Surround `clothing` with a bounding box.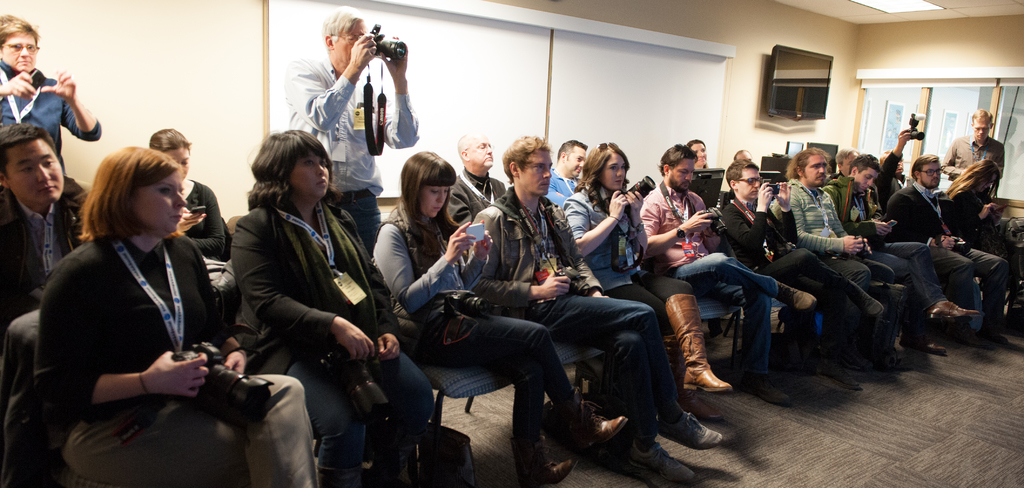
x1=822, y1=174, x2=883, y2=255.
